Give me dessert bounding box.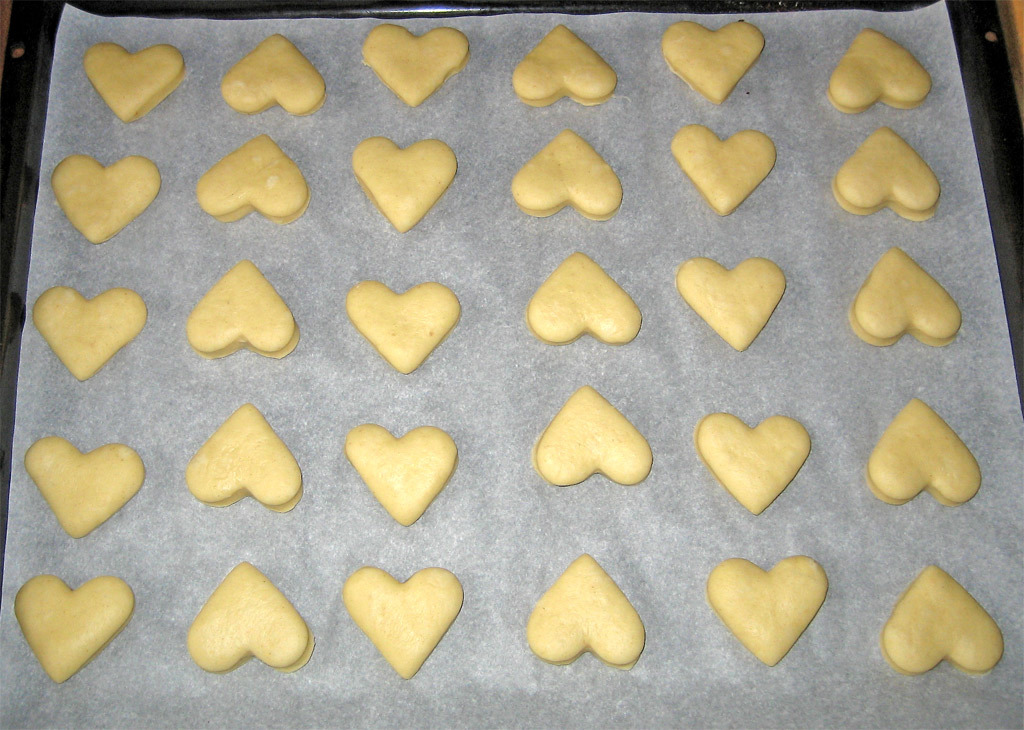
[x1=347, y1=260, x2=477, y2=392].
